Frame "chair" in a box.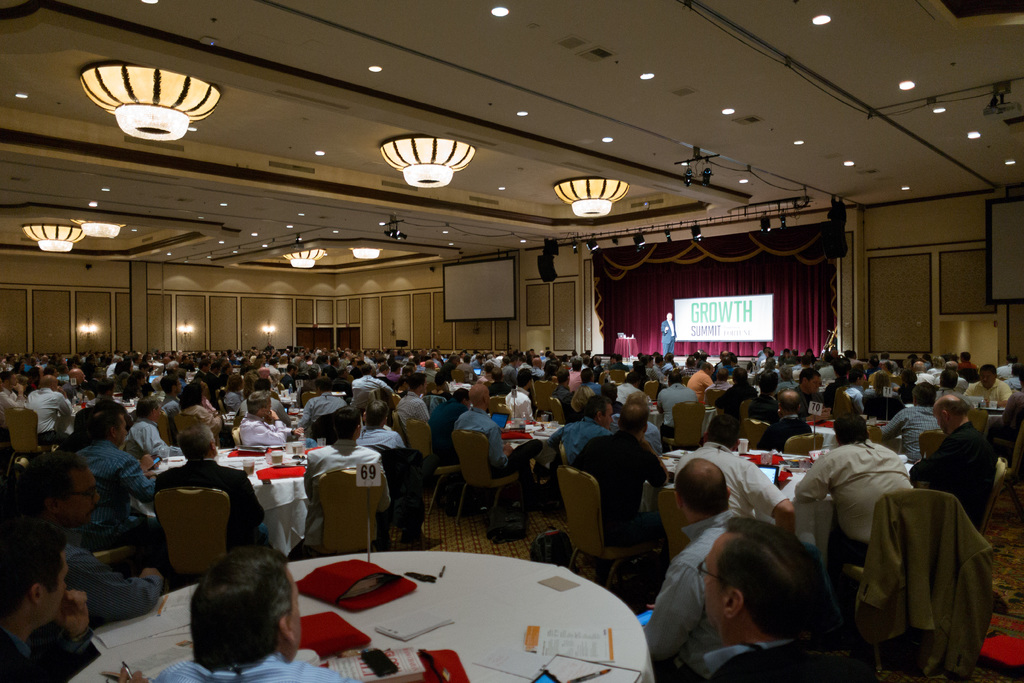
916/431/950/458.
